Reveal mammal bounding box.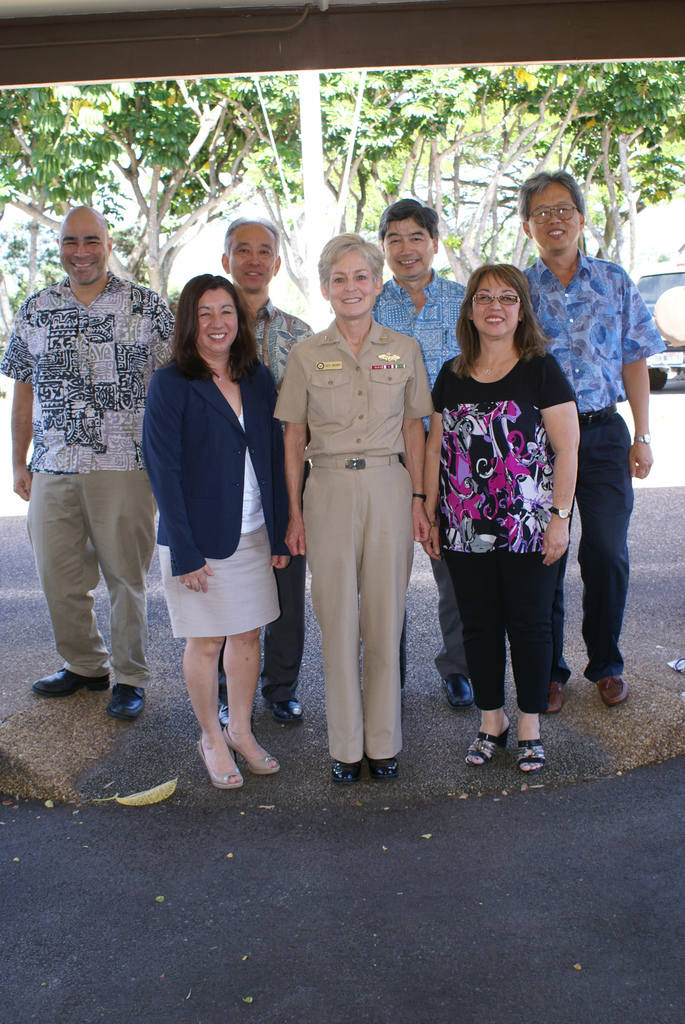
Revealed: detection(139, 269, 293, 787).
